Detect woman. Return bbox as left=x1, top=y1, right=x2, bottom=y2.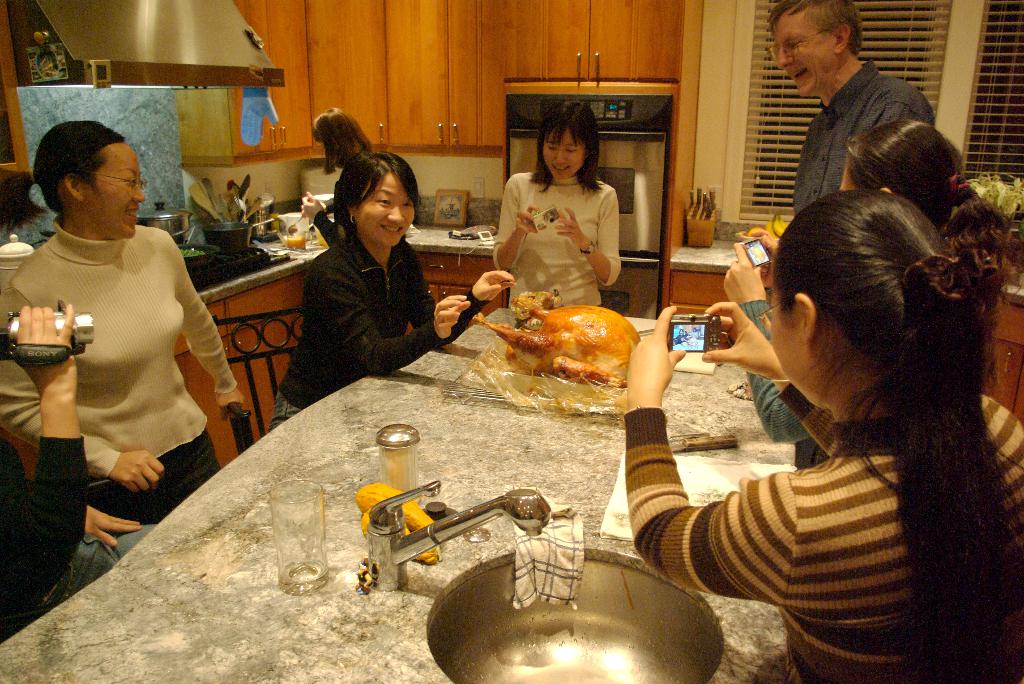
left=266, top=149, right=518, bottom=434.
